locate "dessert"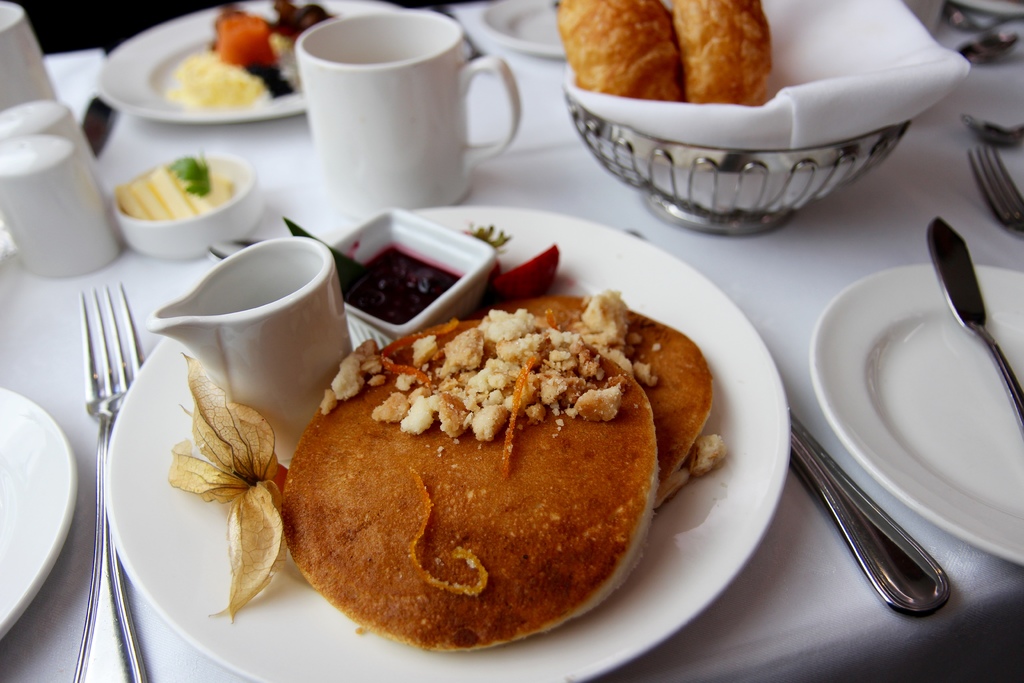
bbox(556, 0, 686, 103)
